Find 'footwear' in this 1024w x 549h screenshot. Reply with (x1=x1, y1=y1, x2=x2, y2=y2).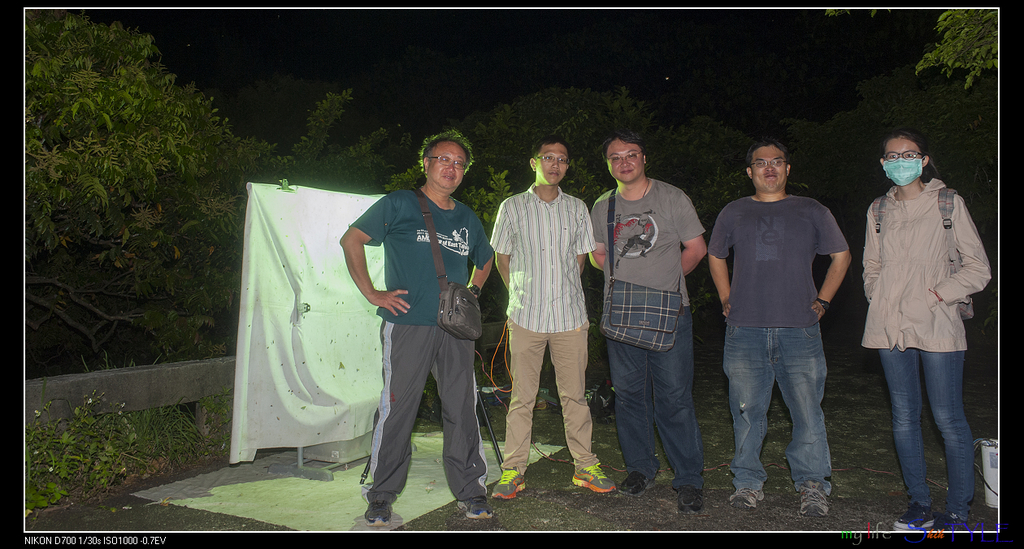
(x1=618, y1=473, x2=657, y2=495).
